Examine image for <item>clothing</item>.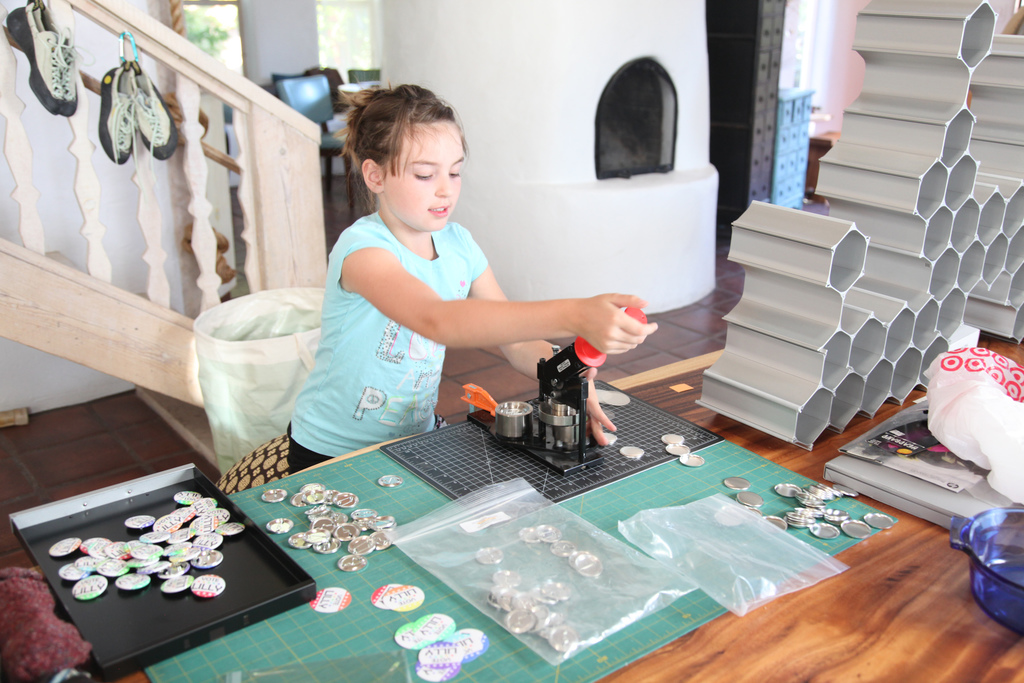
Examination result: <region>287, 210, 493, 470</region>.
